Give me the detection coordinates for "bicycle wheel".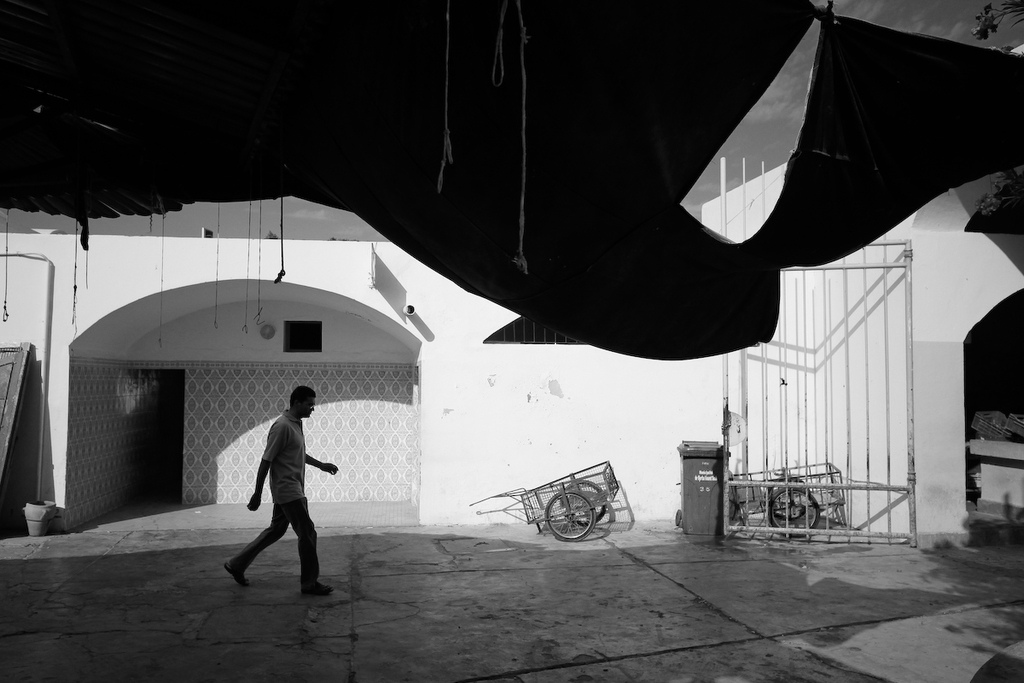
(left=543, top=485, right=596, bottom=539).
